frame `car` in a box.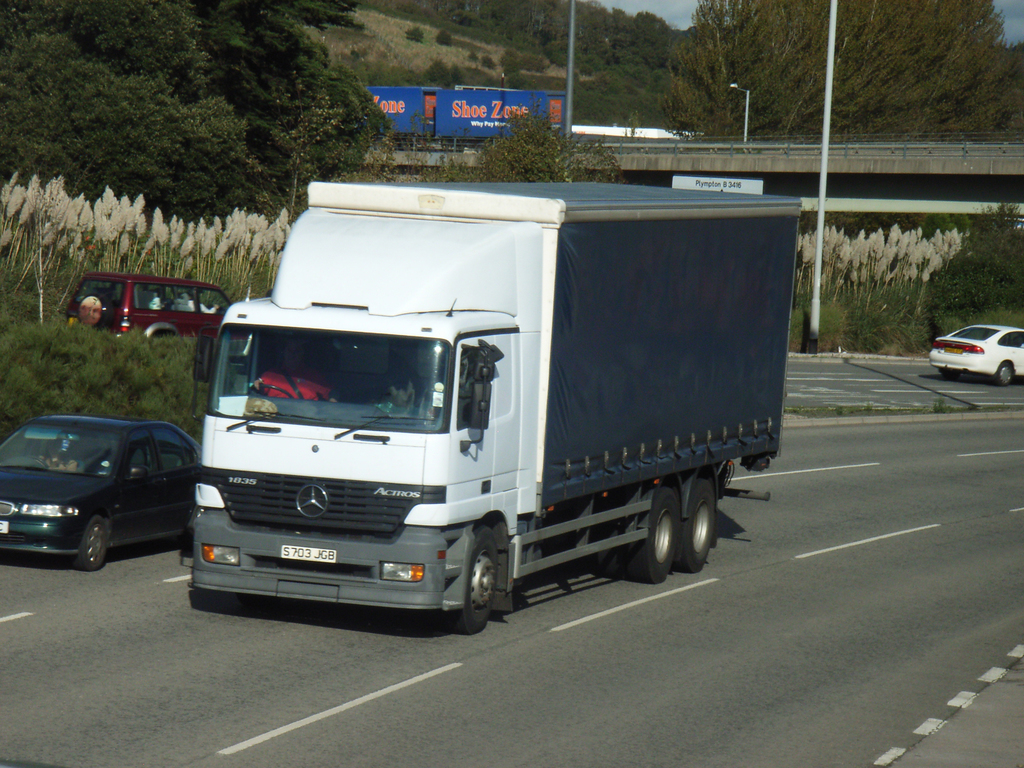
left=63, top=276, right=233, bottom=343.
